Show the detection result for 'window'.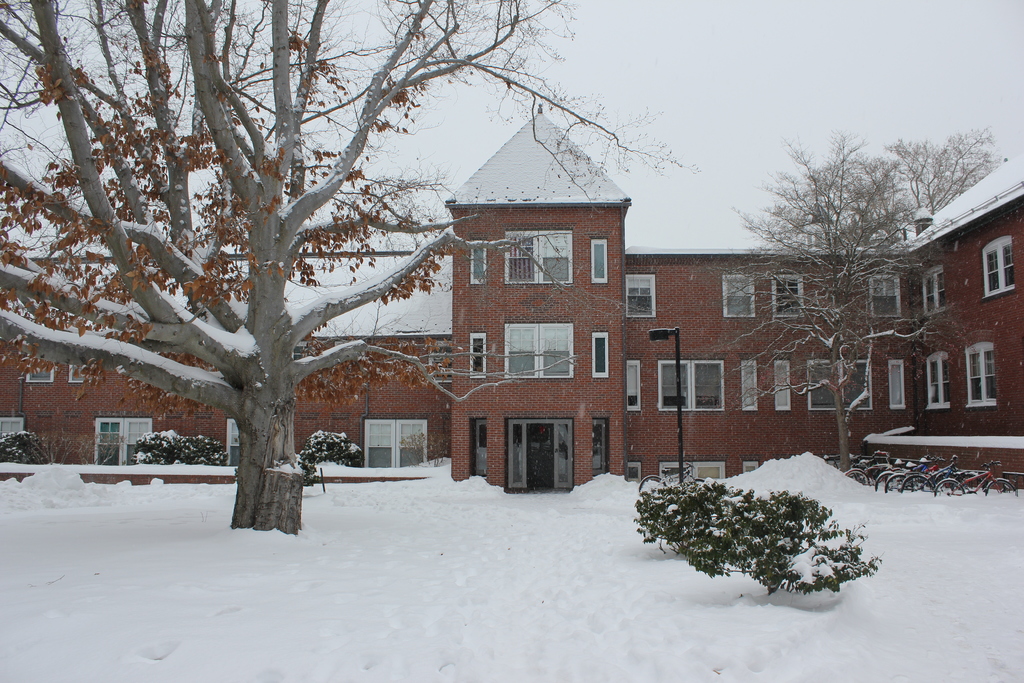
[left=661, top=461, right=729, bottom=483].
